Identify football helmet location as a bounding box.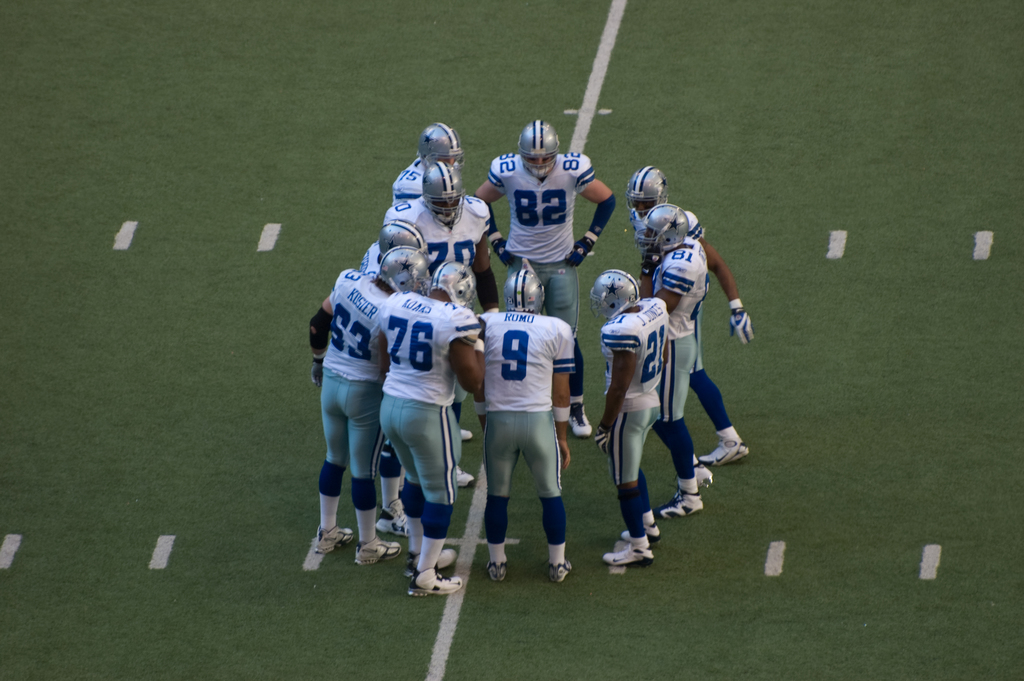
(left=385, top=220, right=427, bottom=254).
